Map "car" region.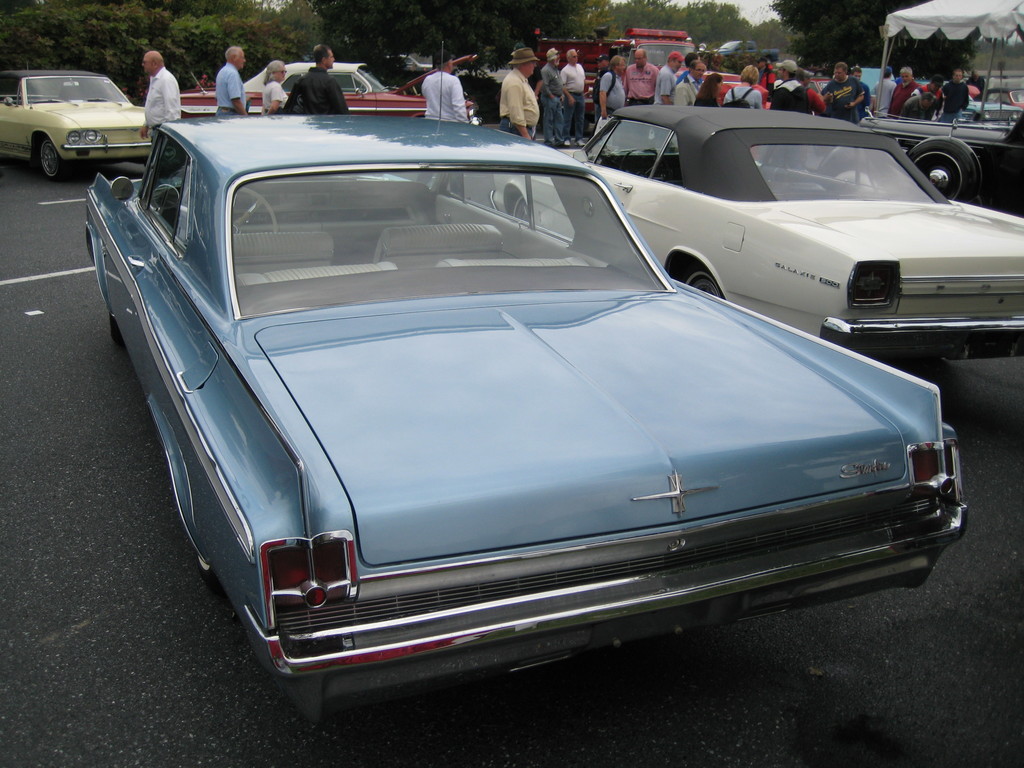
Mapped to x1=809, y1=110, x2=1022, y2=218.
